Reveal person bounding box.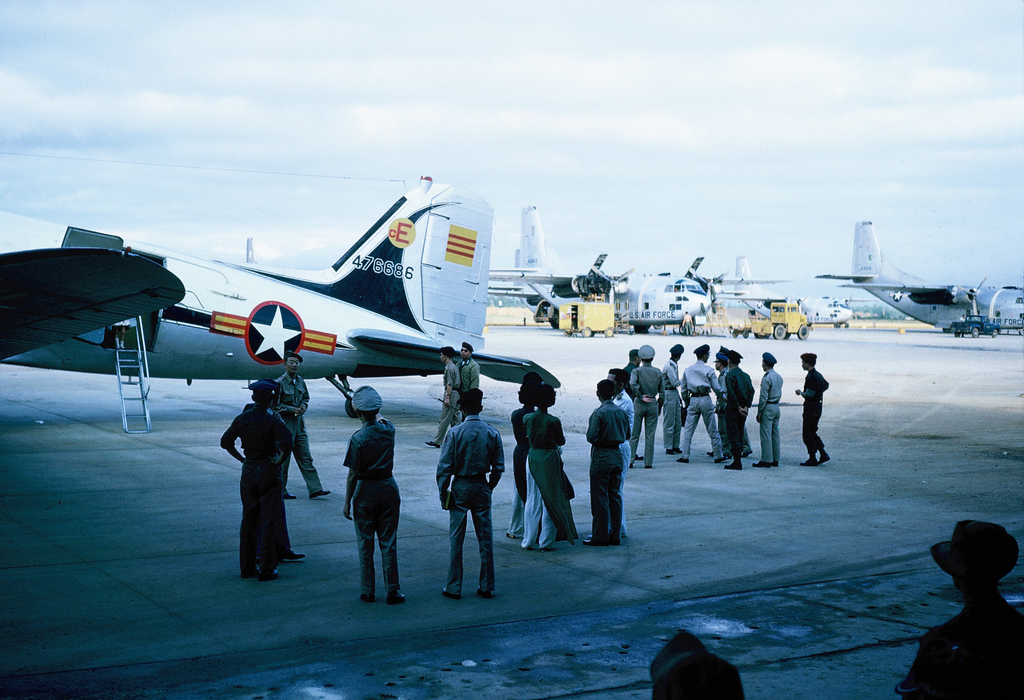
Revealed: {"x1": 759, "y1": 354, "x2": 785, "y2": 469}.
